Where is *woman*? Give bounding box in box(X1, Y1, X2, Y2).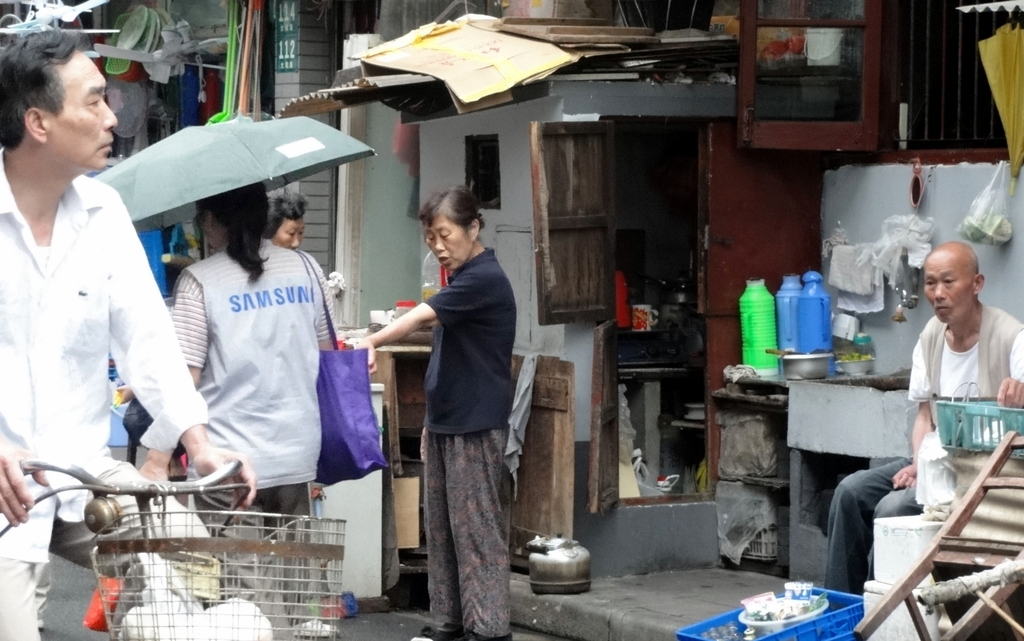
box(264, 183, 307, 248).
